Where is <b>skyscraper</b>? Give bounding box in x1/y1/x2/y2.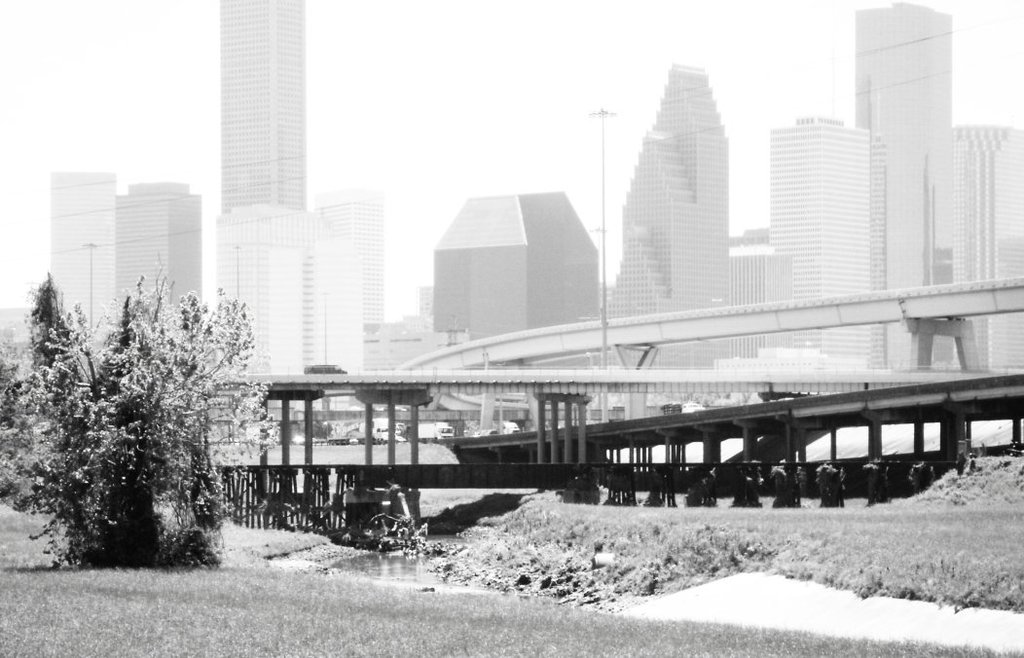
316/195/386/330.
